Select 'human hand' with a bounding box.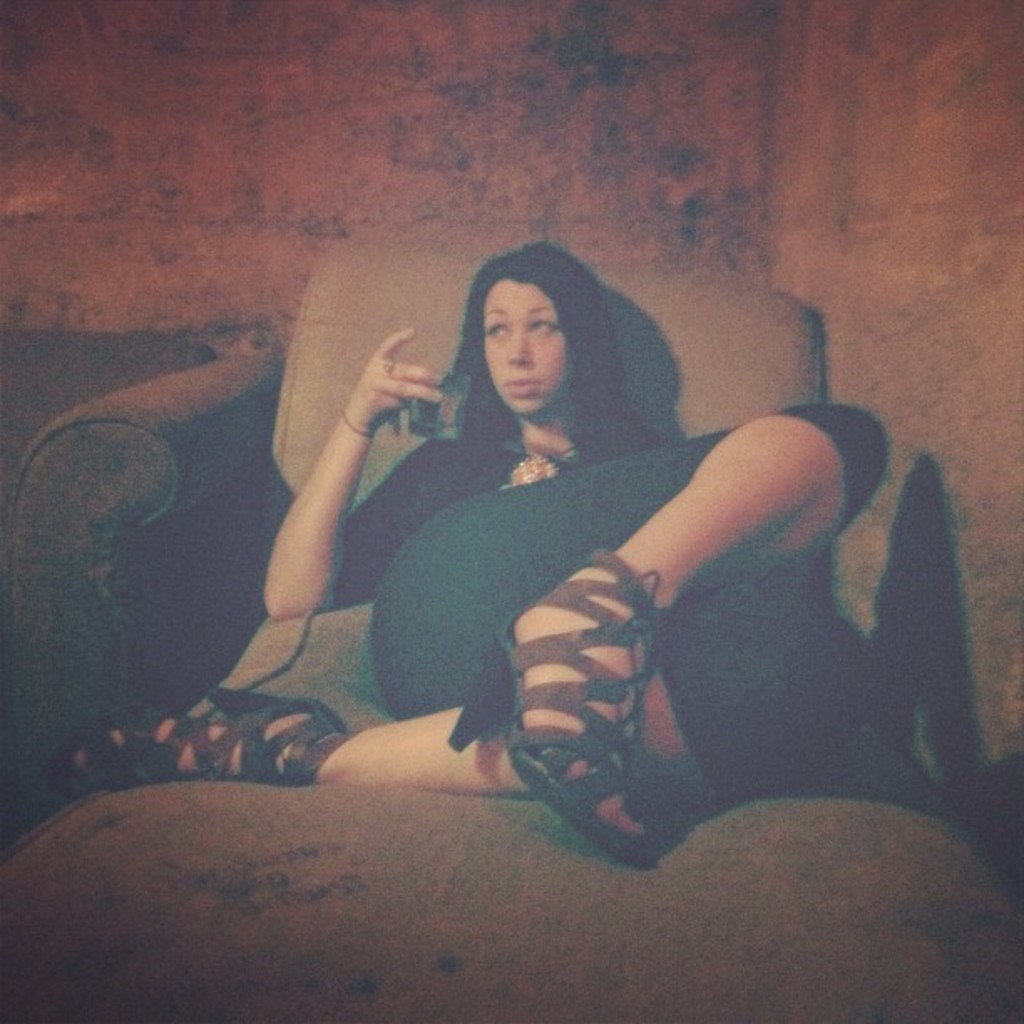
region(333, 335, 445, 458).
